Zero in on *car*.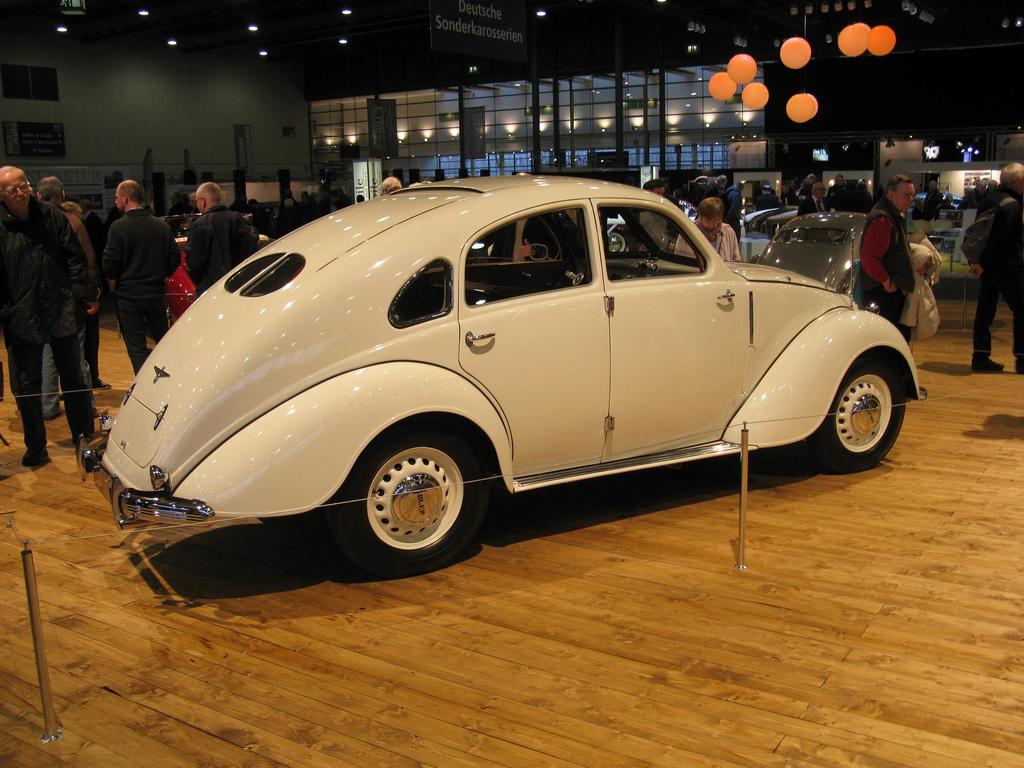
Zeroed in: rect(700, 195, 842, 260).
